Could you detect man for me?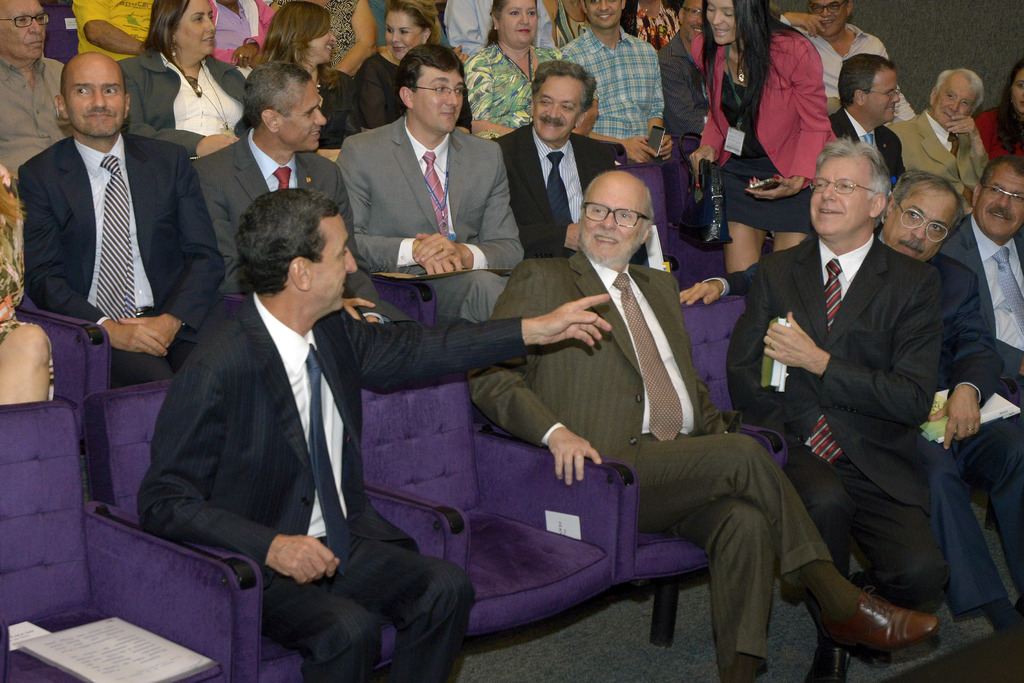
Detection result: region(552, 0, 664, 163).
